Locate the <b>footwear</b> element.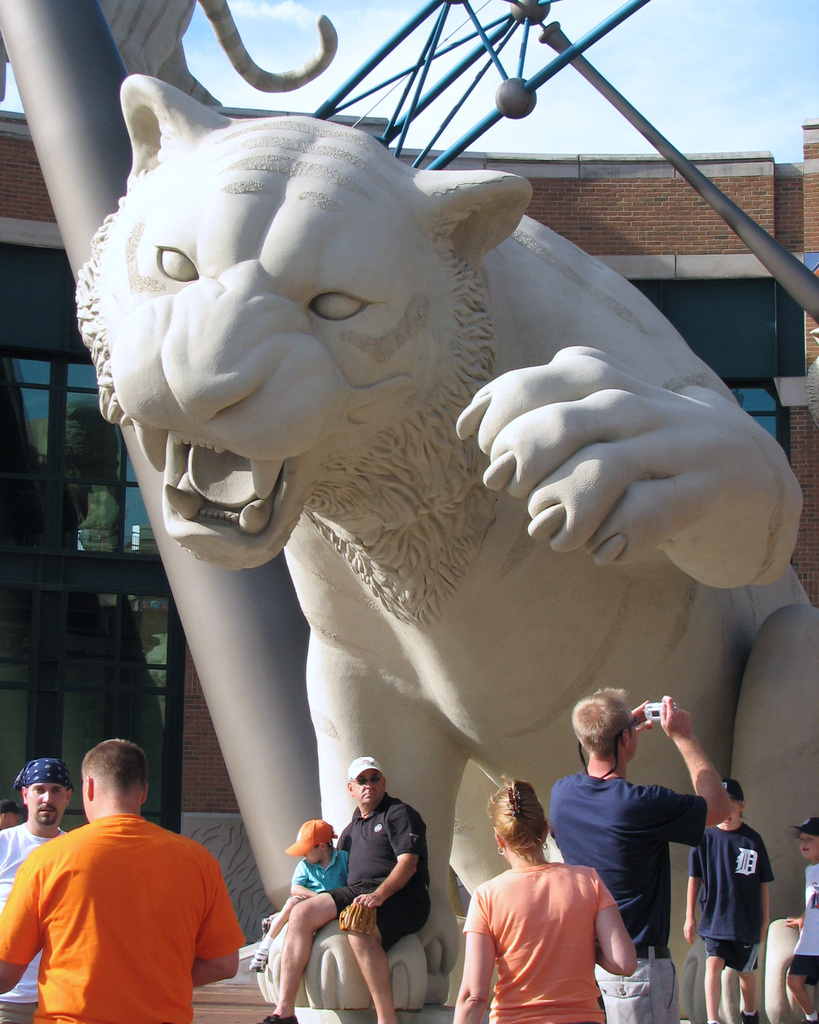
Element bbox: select_region(804, 1019, 818, 1023).
